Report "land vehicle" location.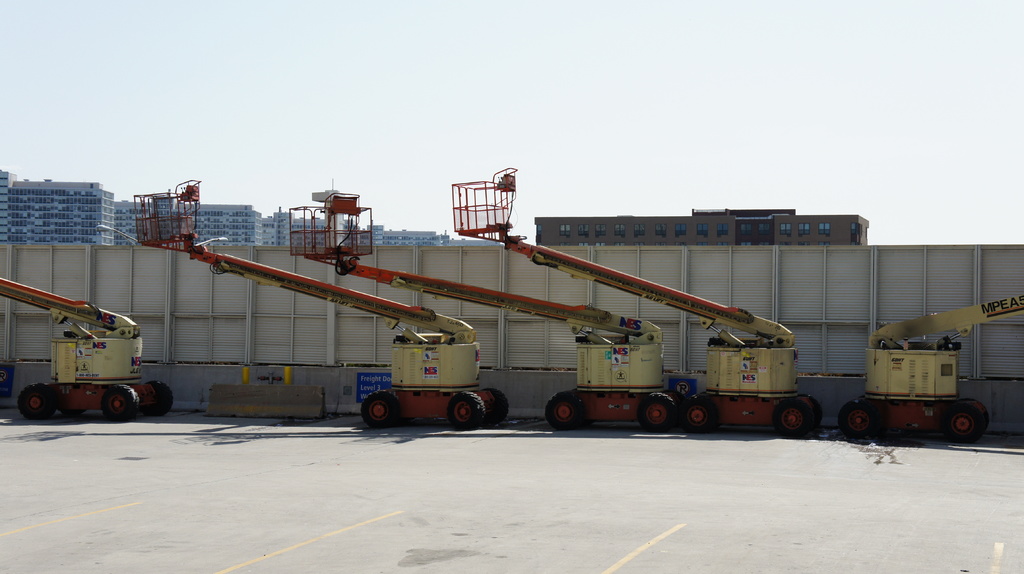
Report: {"left": 130, "top": 178, "right": 510, "bottom": 428}.
